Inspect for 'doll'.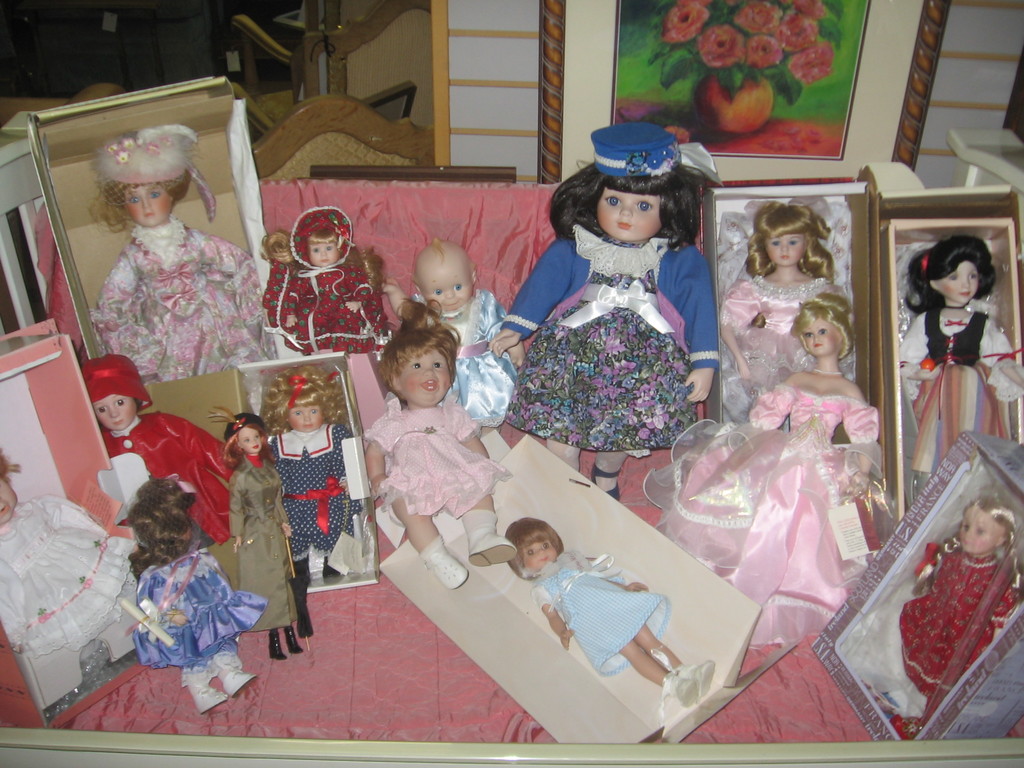
Inspection: {"x1": 500, "y1": 115, "x2": 731, "y2": 519}.
